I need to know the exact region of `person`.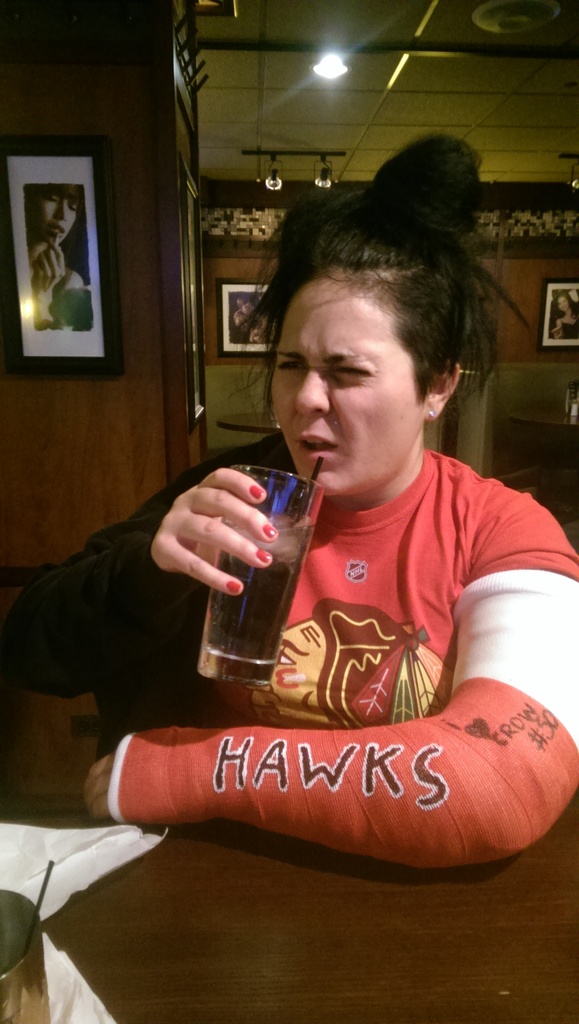
Region: 199 137 557 867.
